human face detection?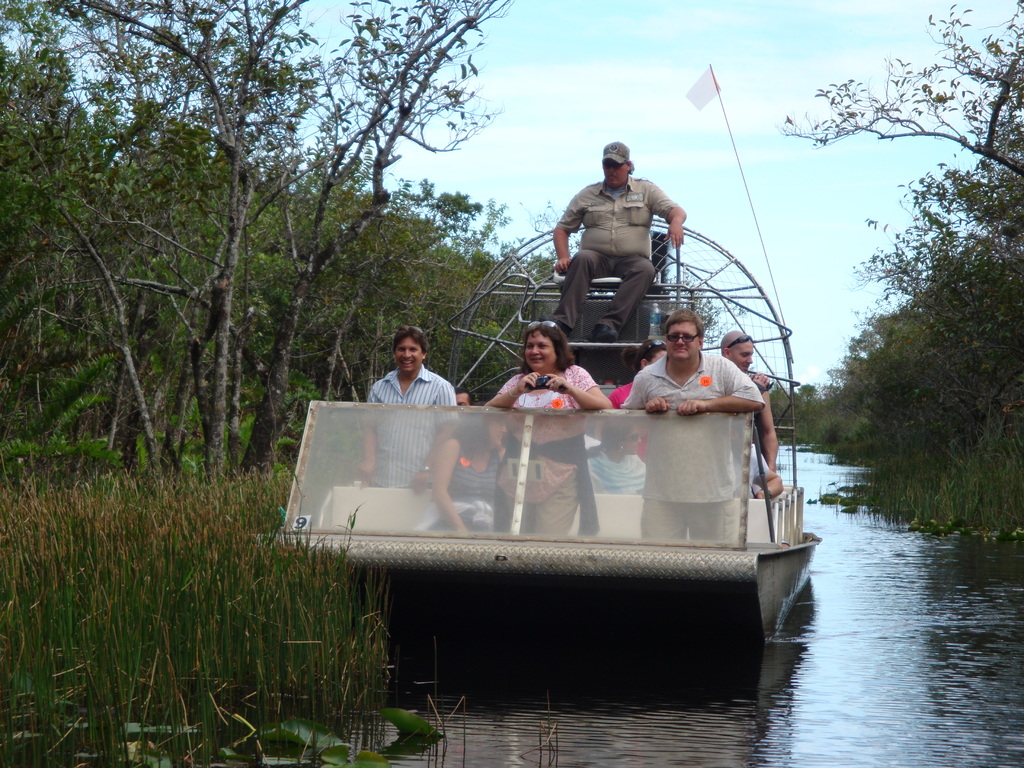
[x1=607, y1=159, x2=630, y2=190]
